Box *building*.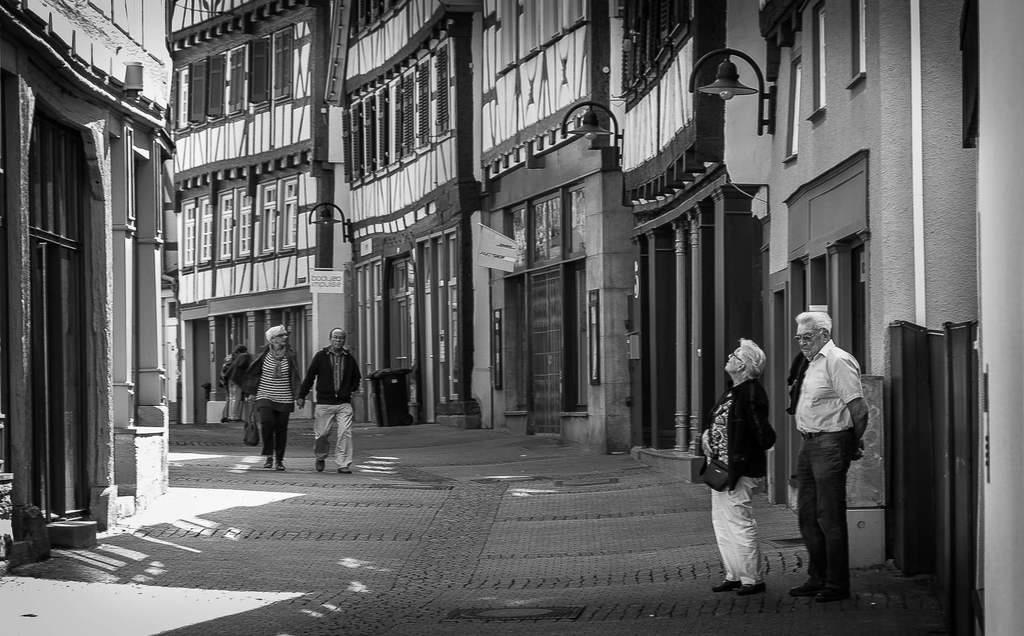
BBox(0, 0, 173, 573).
